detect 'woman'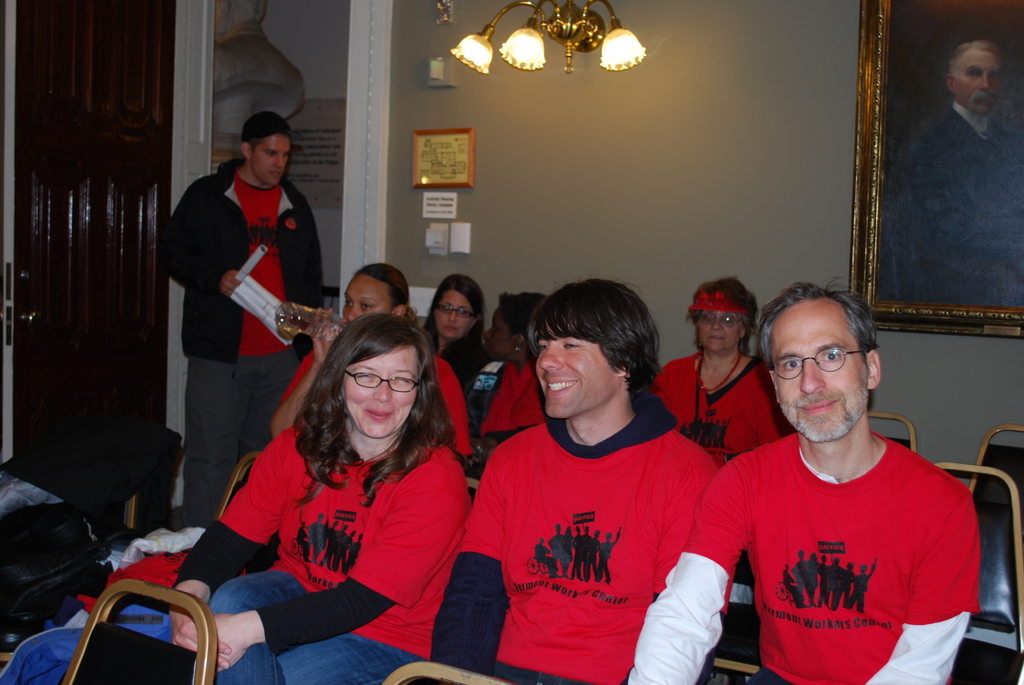
265/261/480/478
